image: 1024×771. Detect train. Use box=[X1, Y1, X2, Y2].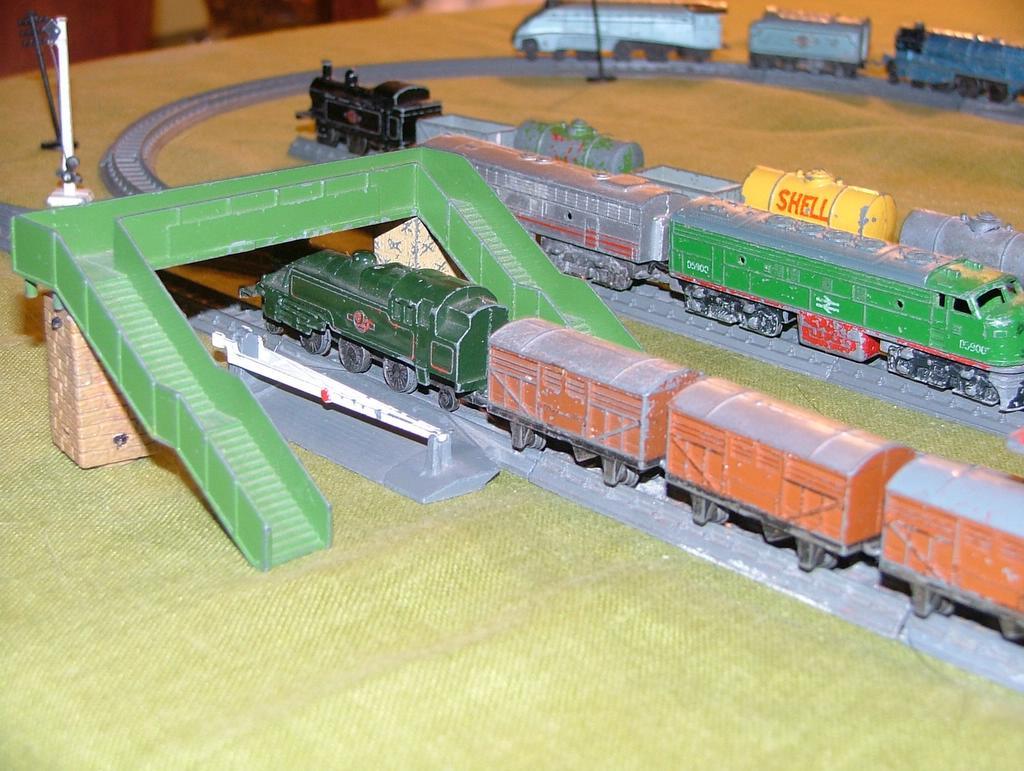
box=[417, 130, 1023, 415].
